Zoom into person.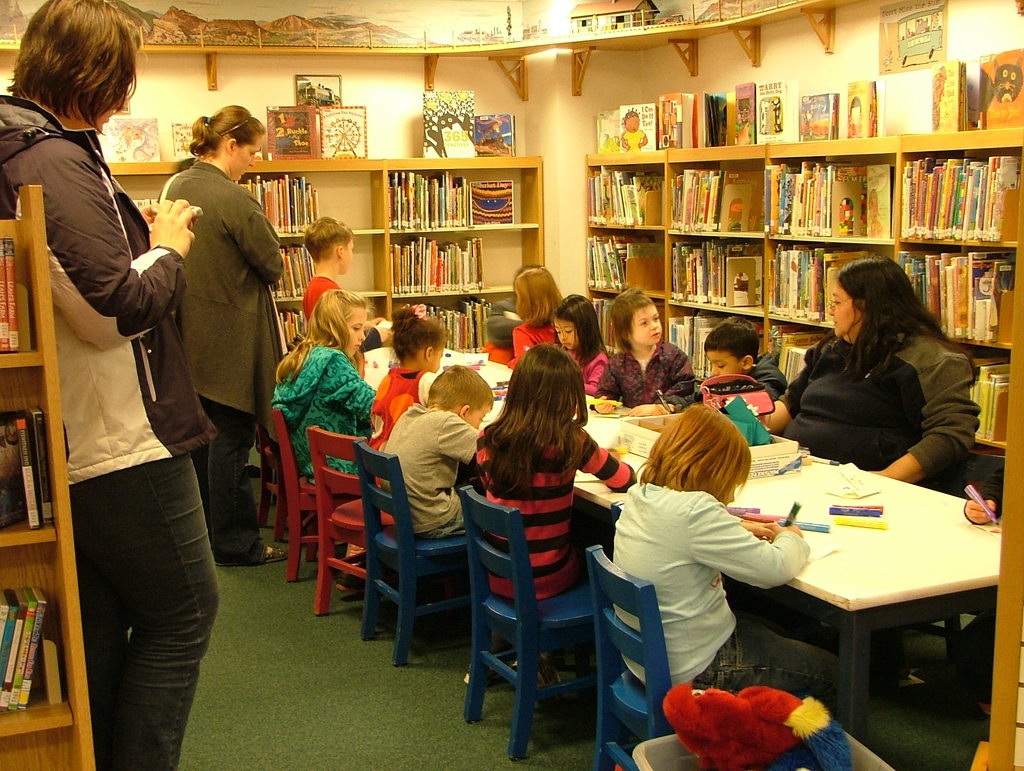
Zoom target: (755, 259, 981, 491).
